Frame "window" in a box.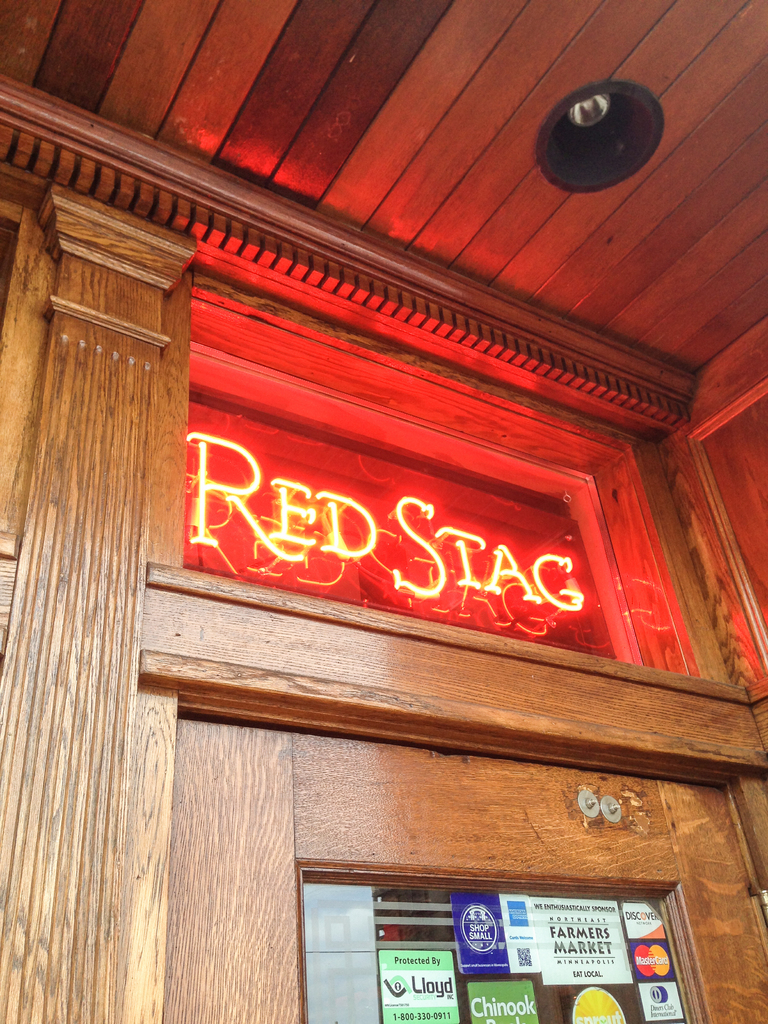
302,868,370,988.
